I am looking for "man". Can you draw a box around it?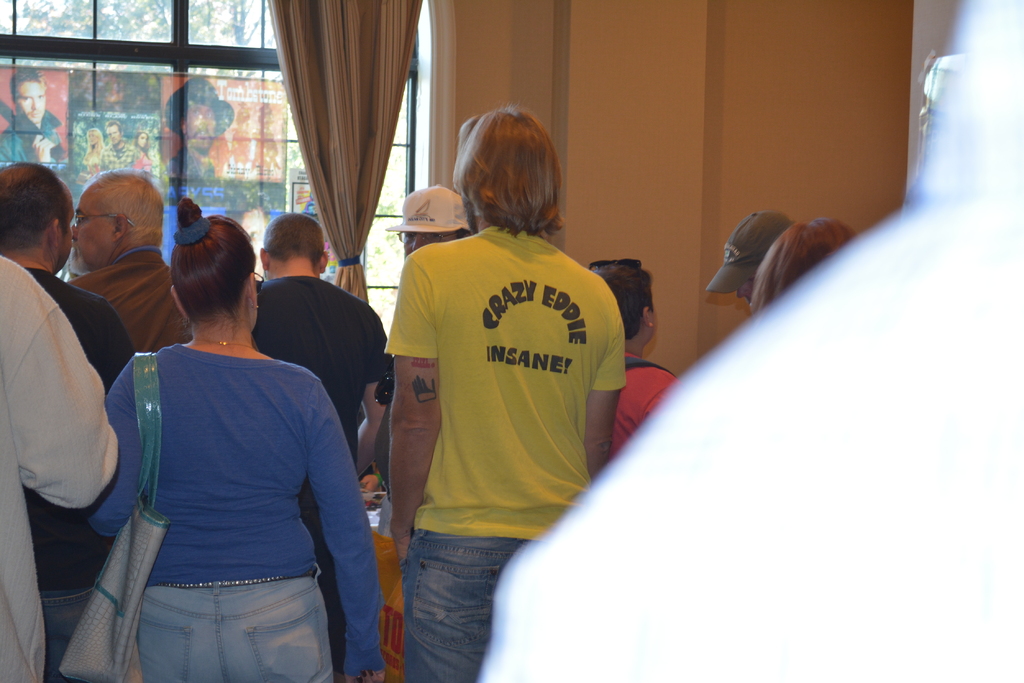
Sure, the bounding box is 690 207 796 309.
